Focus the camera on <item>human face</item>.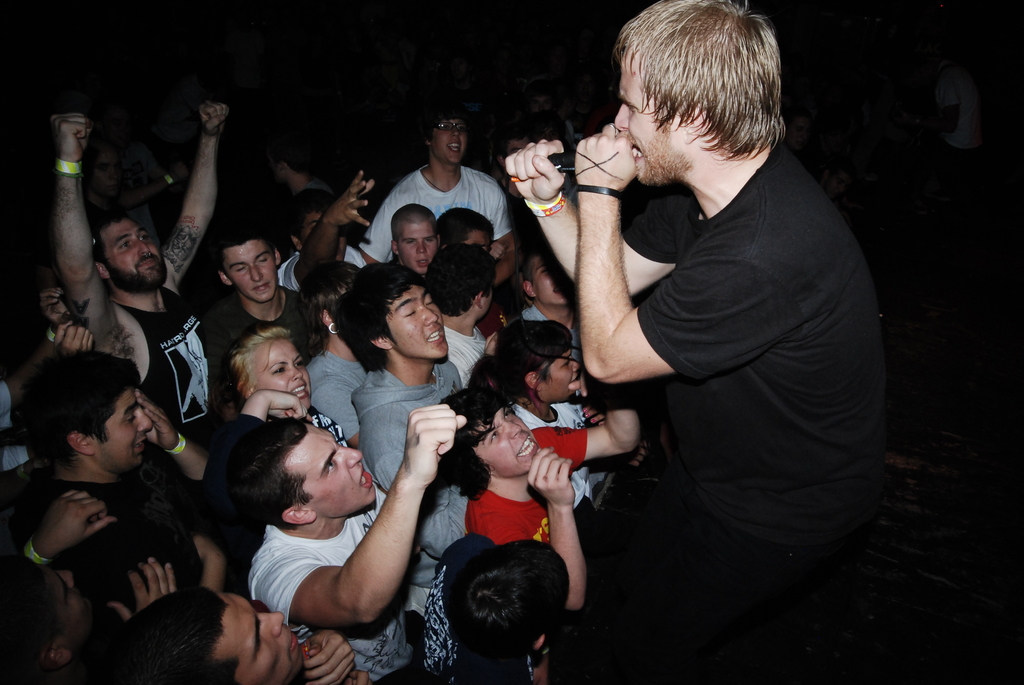
Focus region: BBox(94, 384, 156, 473).
